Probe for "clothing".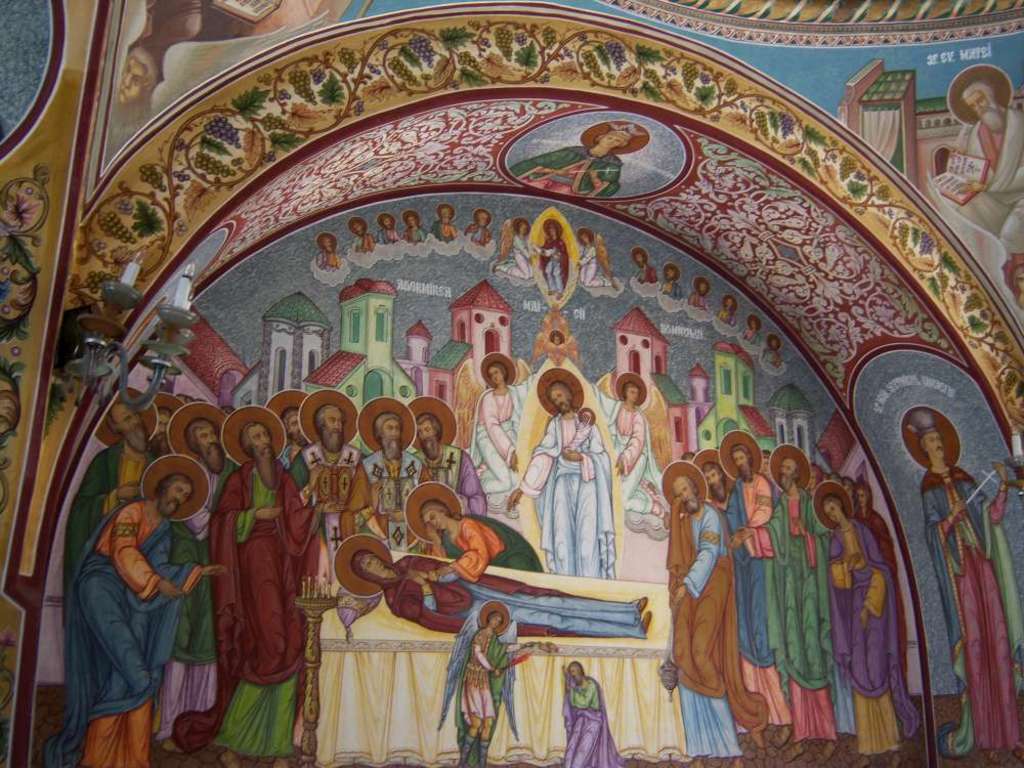
Probe result: 415 439 481 516.
